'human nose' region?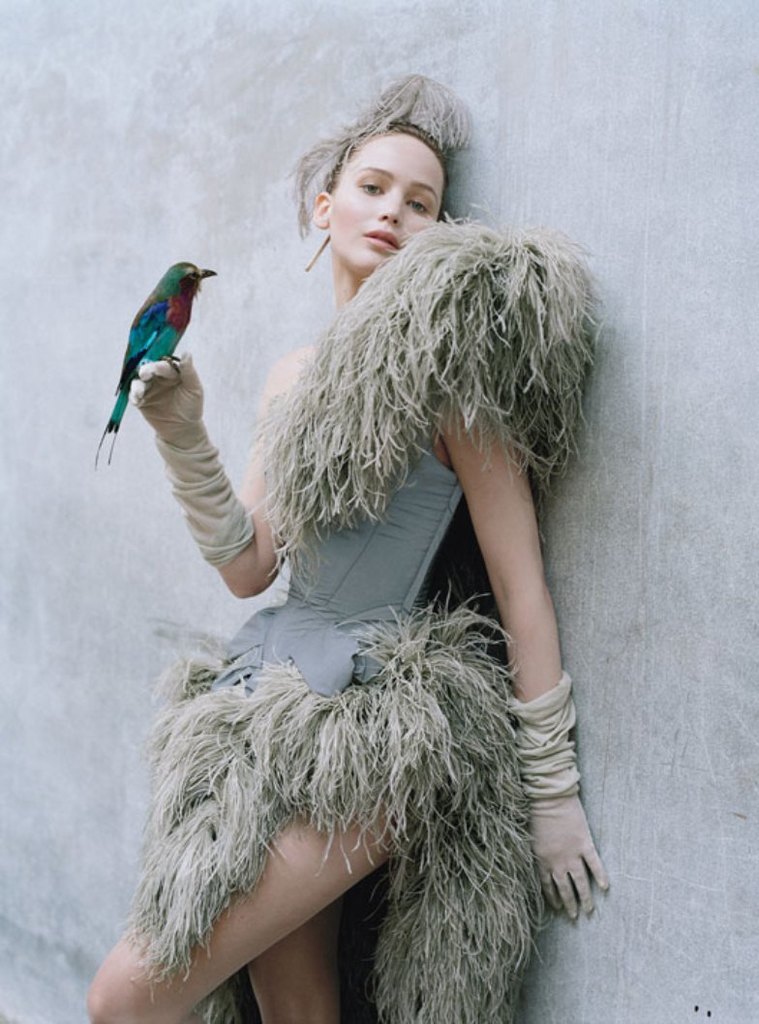
[376, 184, 401, 226]
